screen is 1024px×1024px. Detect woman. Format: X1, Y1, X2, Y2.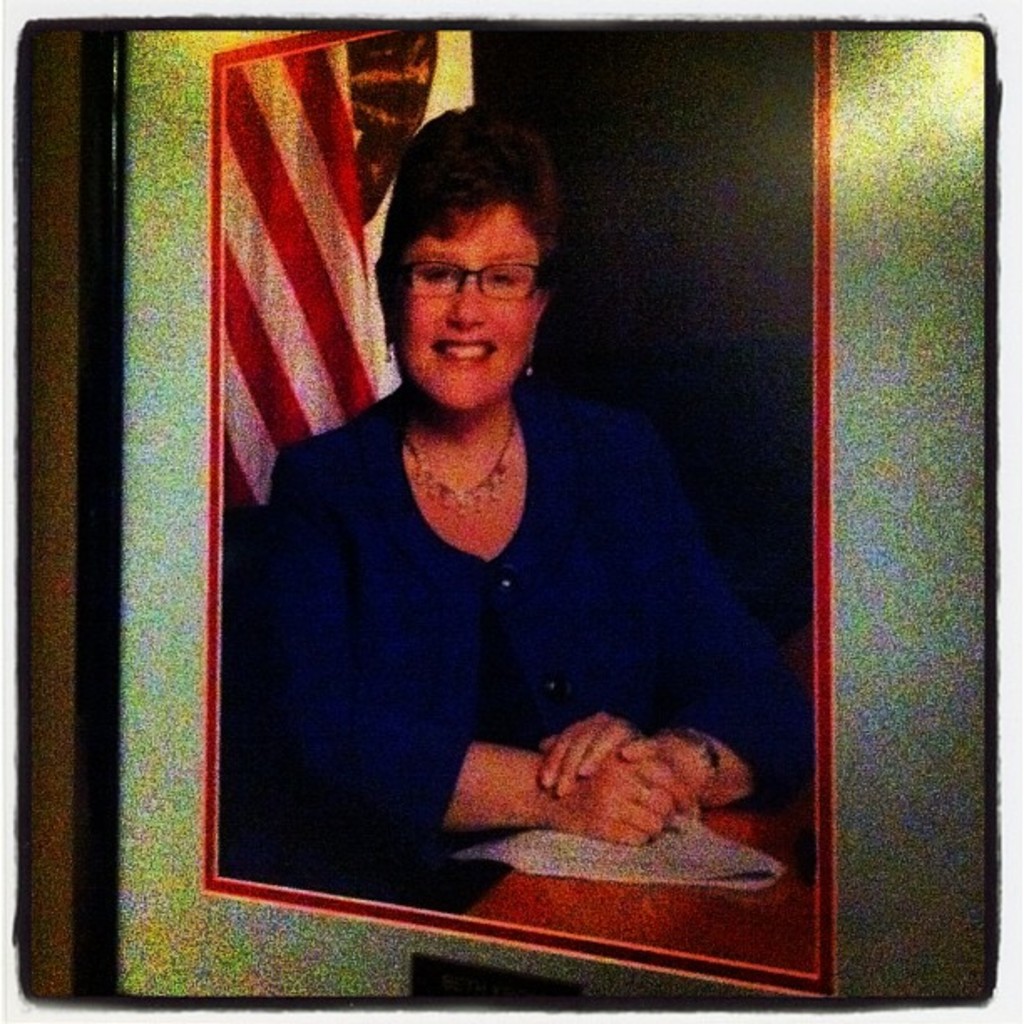
223, 186, 771, 957.
